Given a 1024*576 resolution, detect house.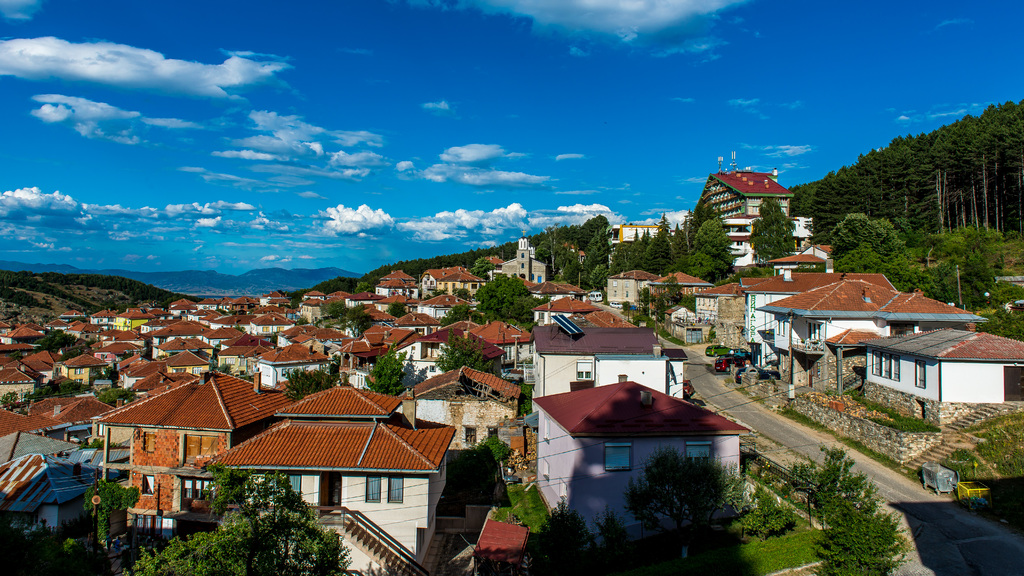
x1=120, y1=308, x2=165, y2=329.
